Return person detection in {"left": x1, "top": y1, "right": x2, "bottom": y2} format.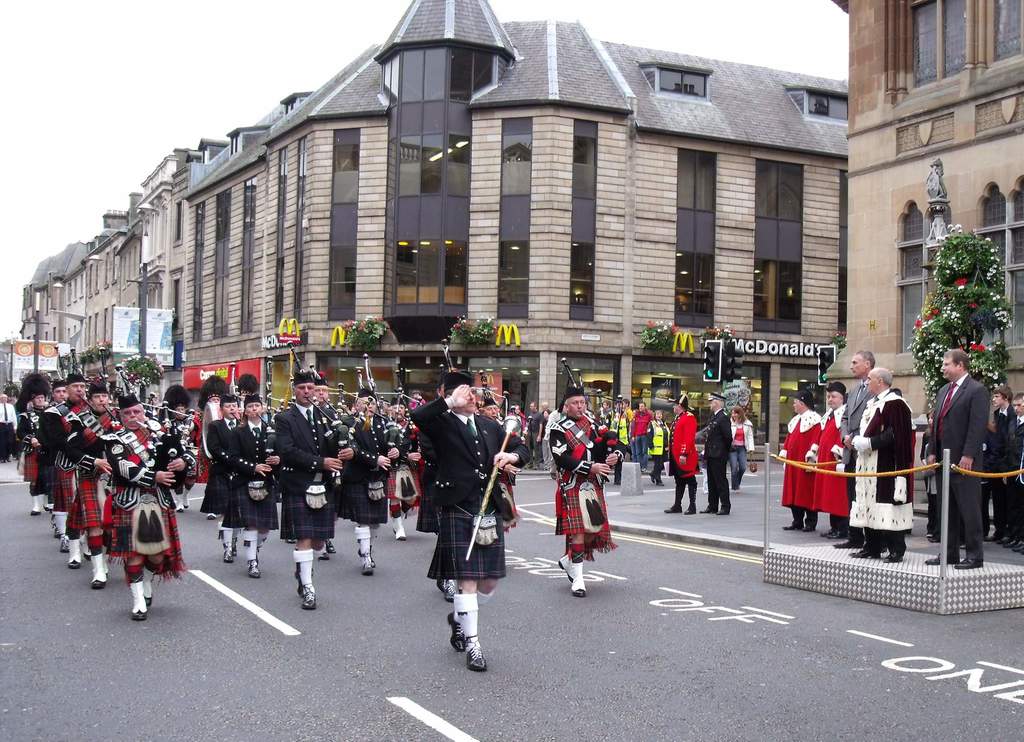
{"left": 664, "top": 391, "right": 698, "bottom": 516}.
